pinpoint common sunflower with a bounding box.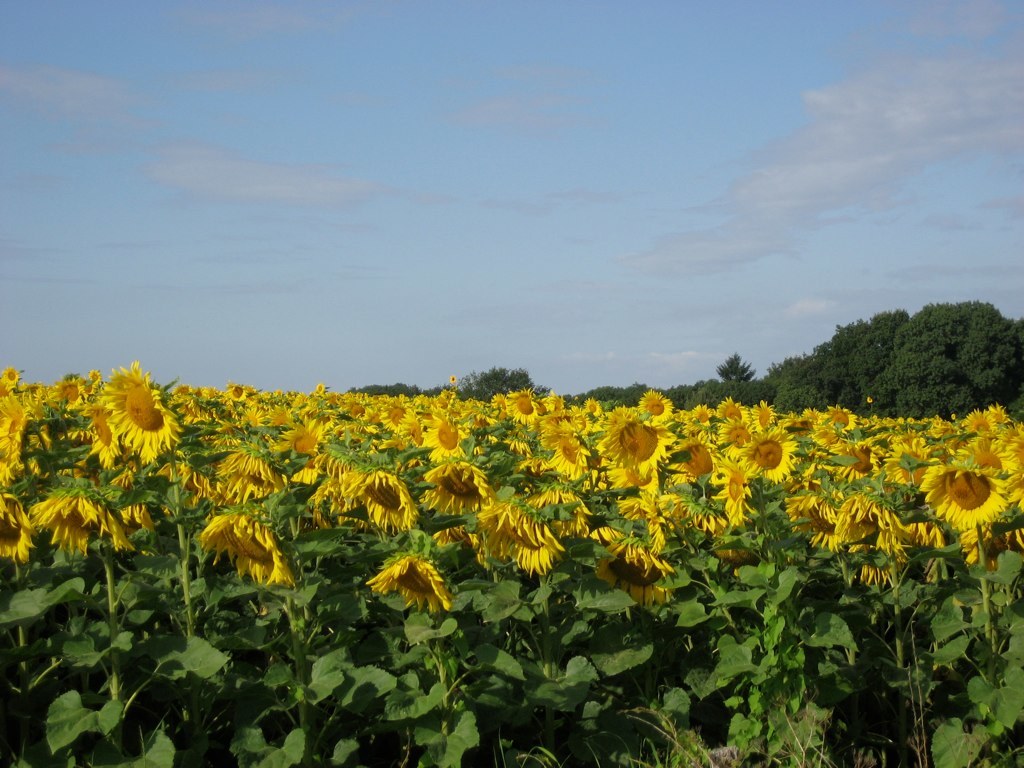
bbox=[681, 437, 733, 488].
